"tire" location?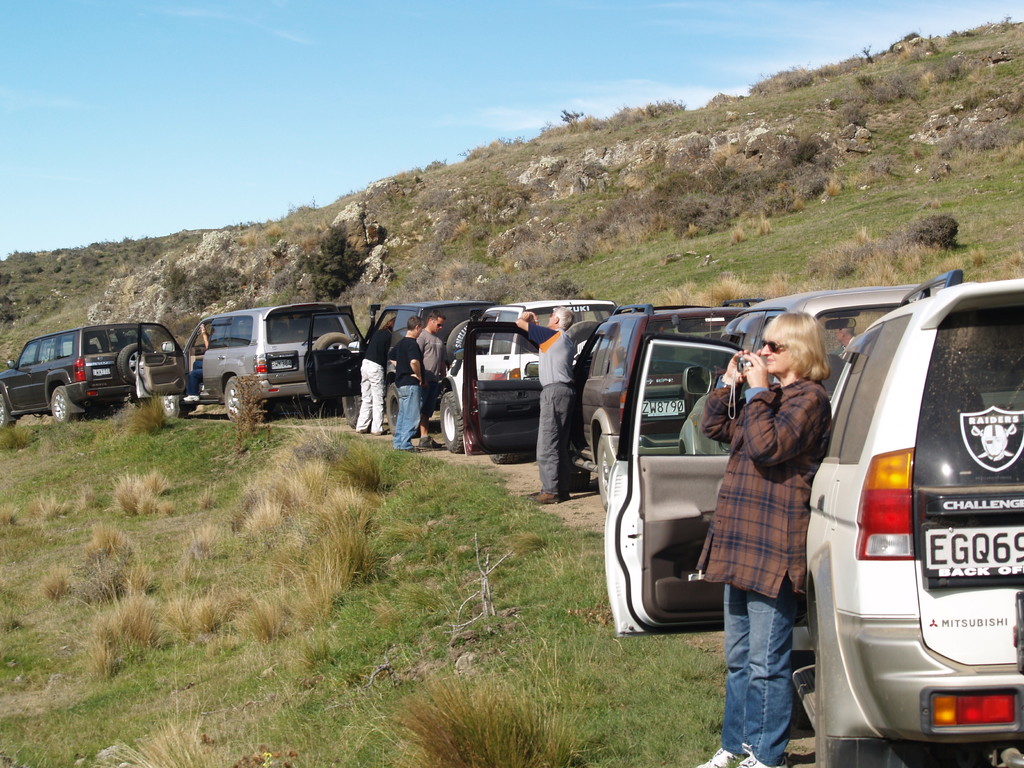
(x1=342, y1=398, x2=362, y2=428)
